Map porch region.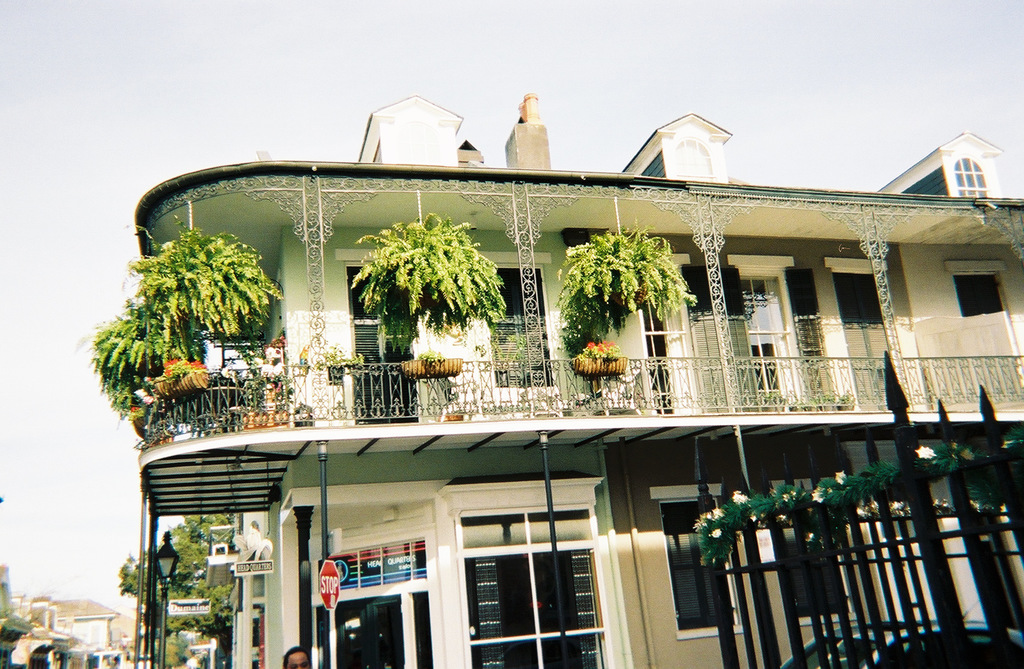
Mapped to crop(141, 346, 1023, 445).
